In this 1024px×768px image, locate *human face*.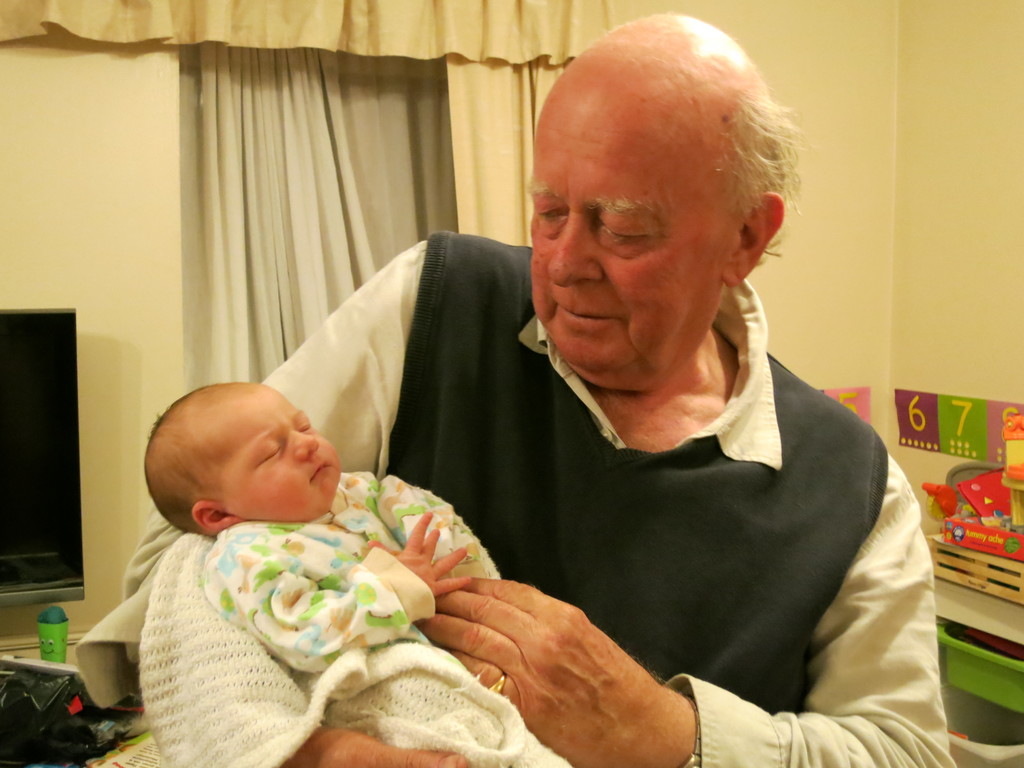
Bounding box: crop(222, 385, 342, 524).
